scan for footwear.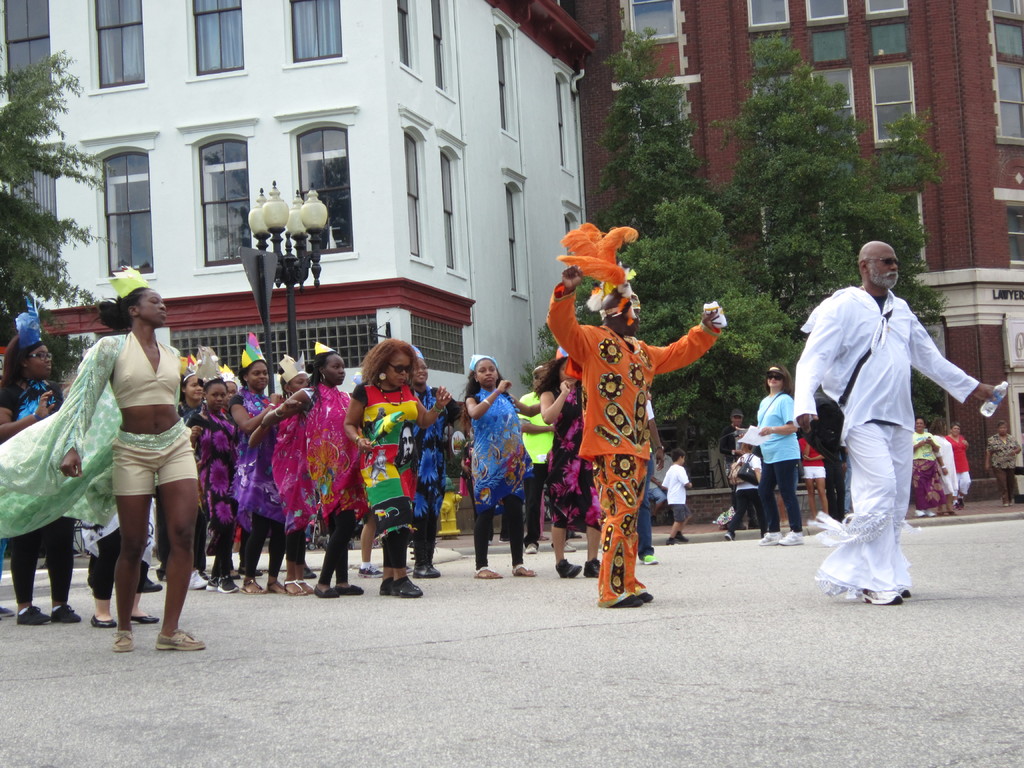
Scan result: 280, 584, 307, 594.
